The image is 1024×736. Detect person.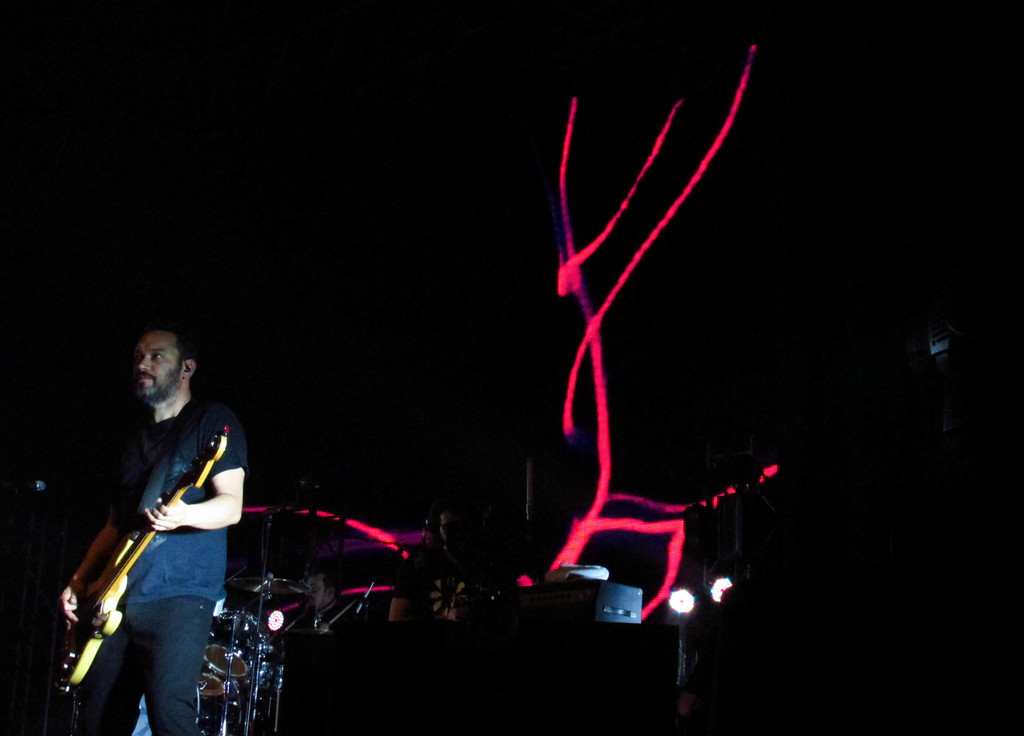
Detection: Rect(79, 315, 248, 722).
